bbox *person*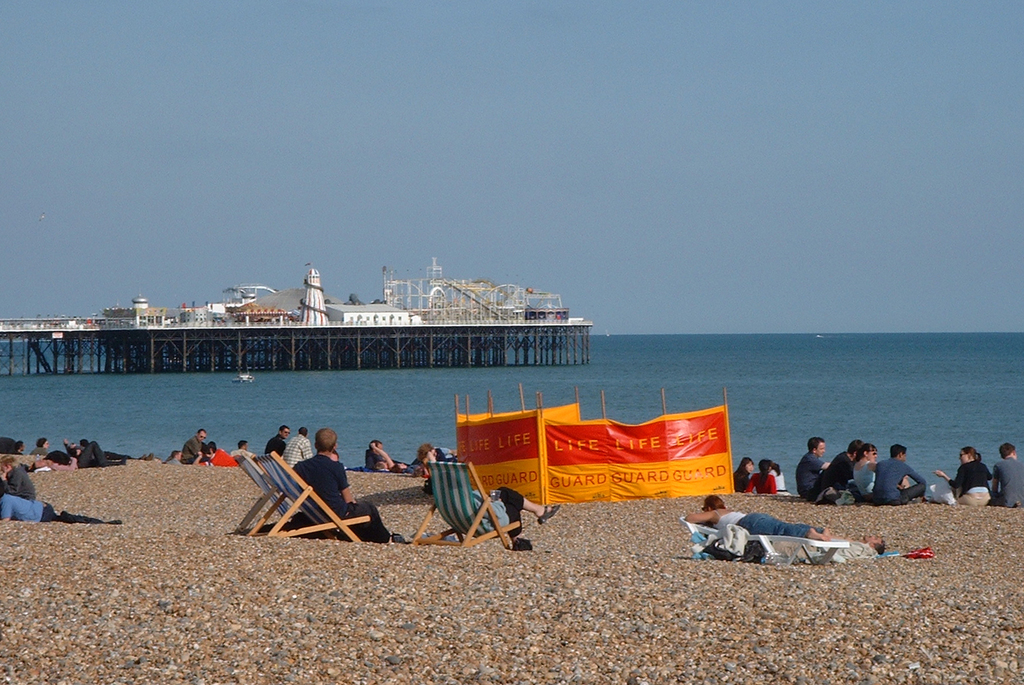
box=[937, 445, 997, 511]
